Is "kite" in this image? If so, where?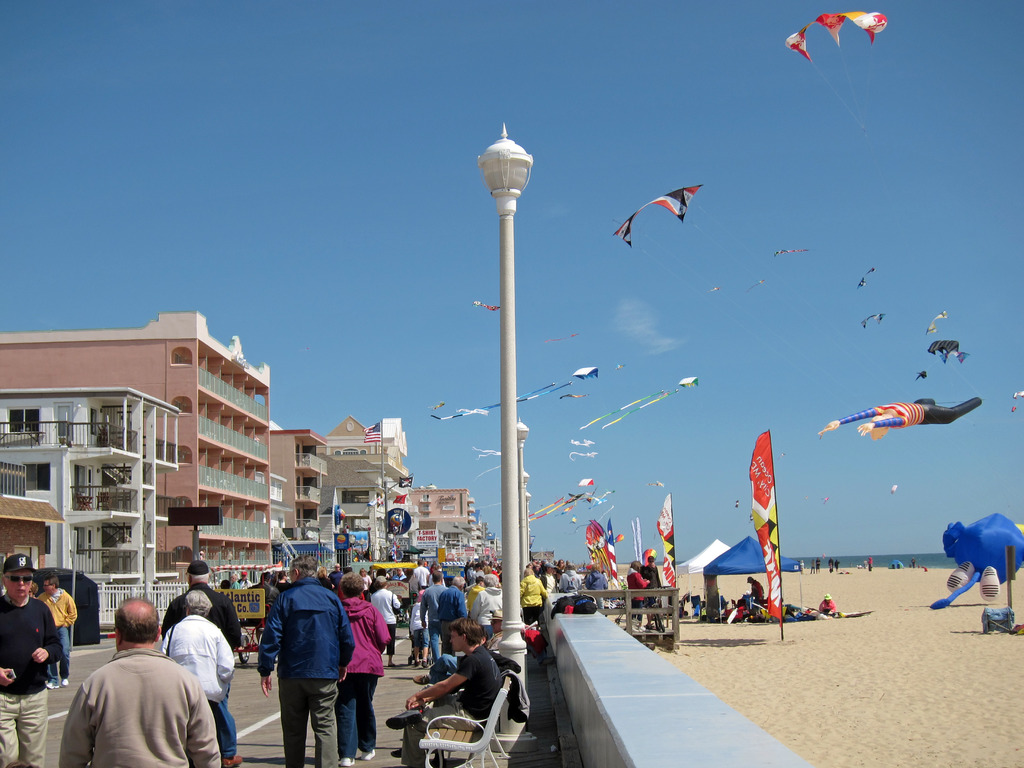
Yes, at pyautogui.locateOnScreen(772, 245, 813, 259).
